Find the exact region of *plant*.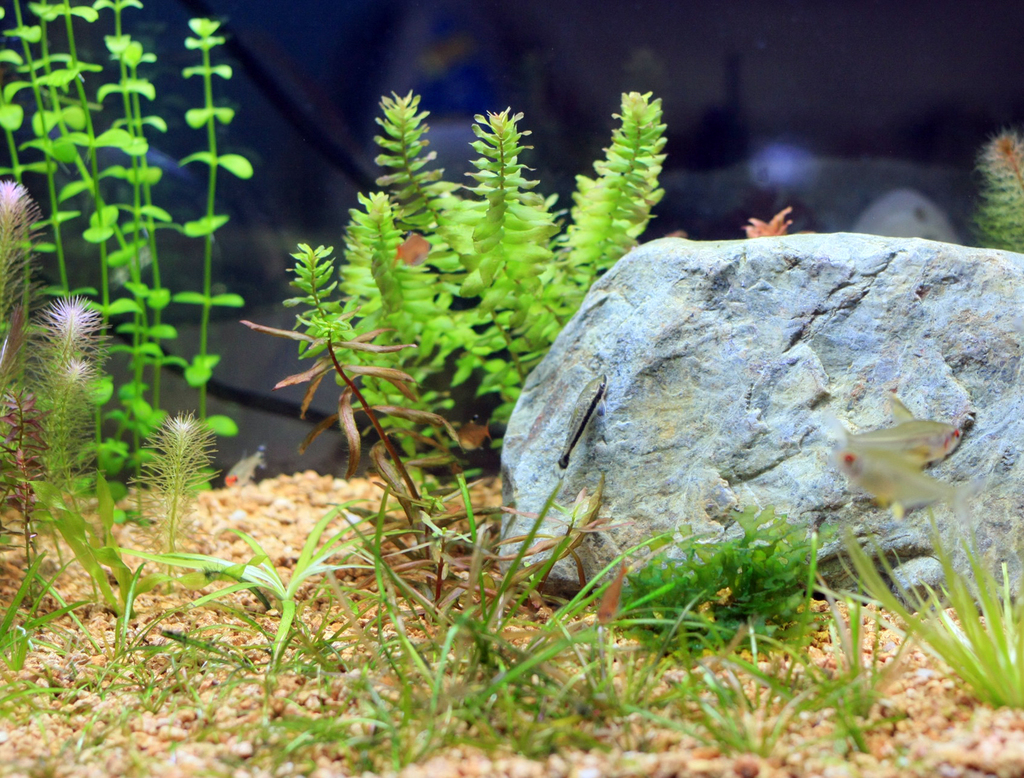
Exact region: left=609, top=673, right=821, bottom=774.
